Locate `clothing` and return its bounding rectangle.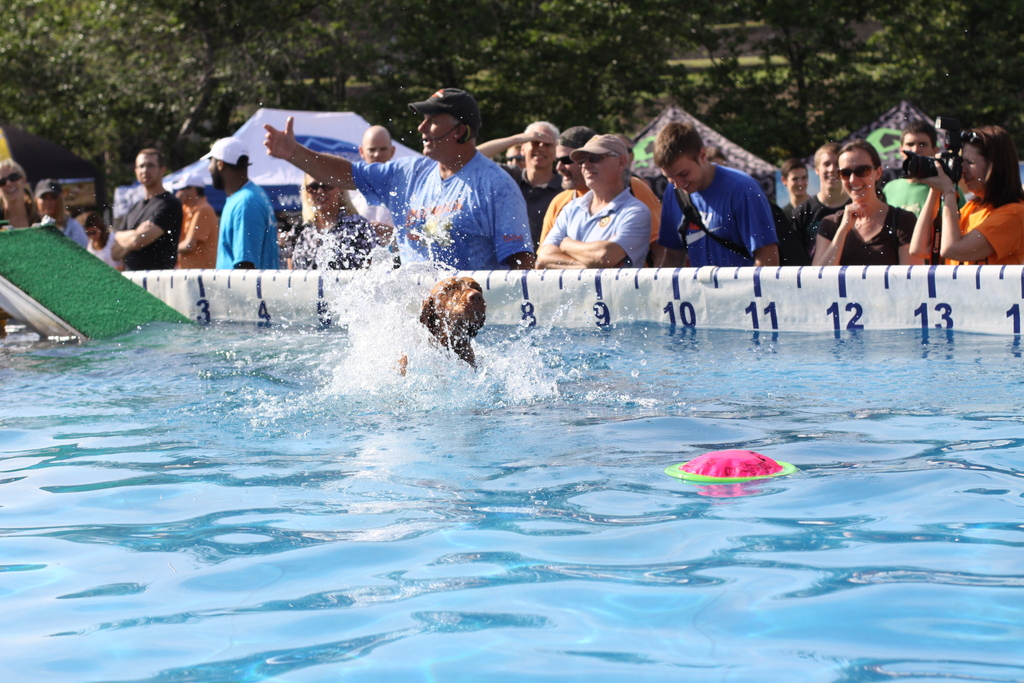
Rect(179, 197, 216, 273).
